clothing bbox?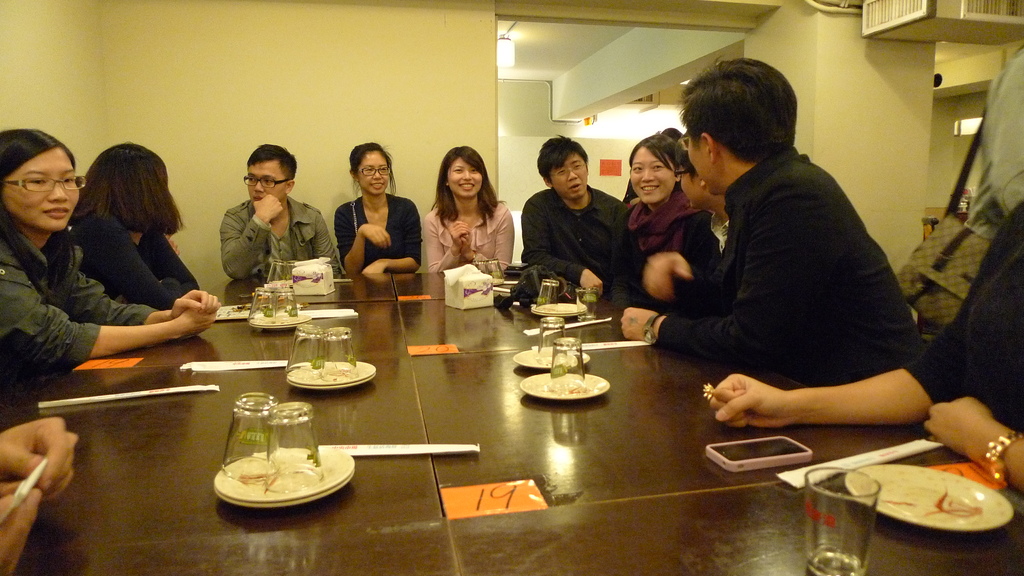
[612, 202, 689, 310]
